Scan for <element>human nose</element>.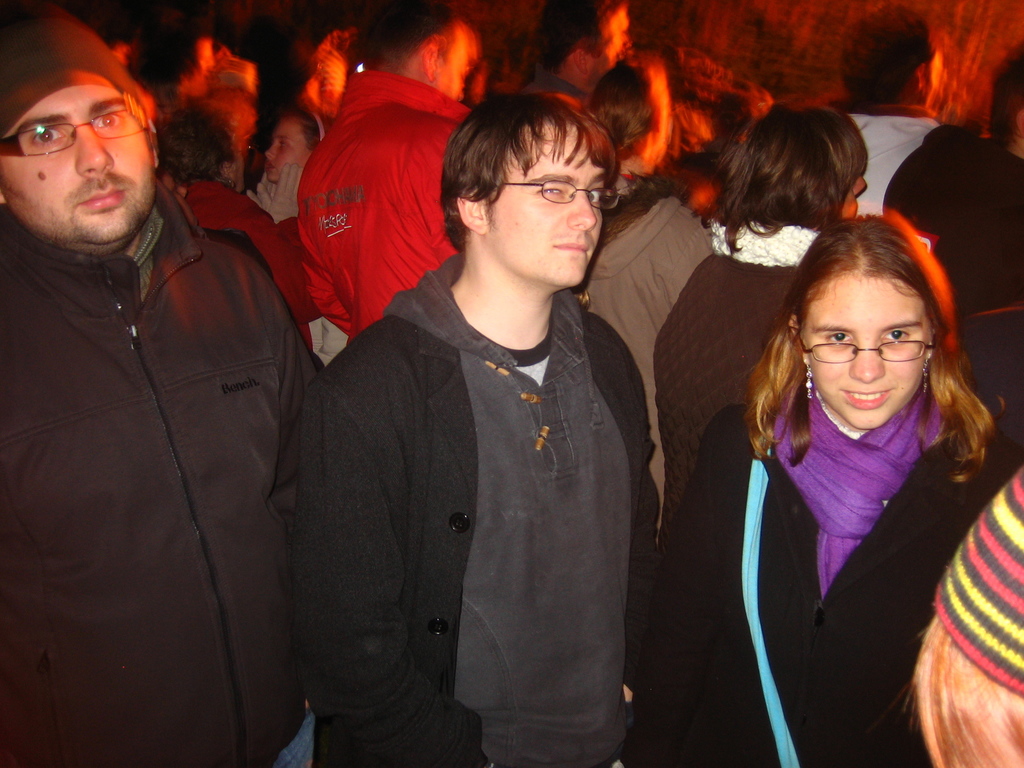
Scan result: [846, 341, 883, 383].
